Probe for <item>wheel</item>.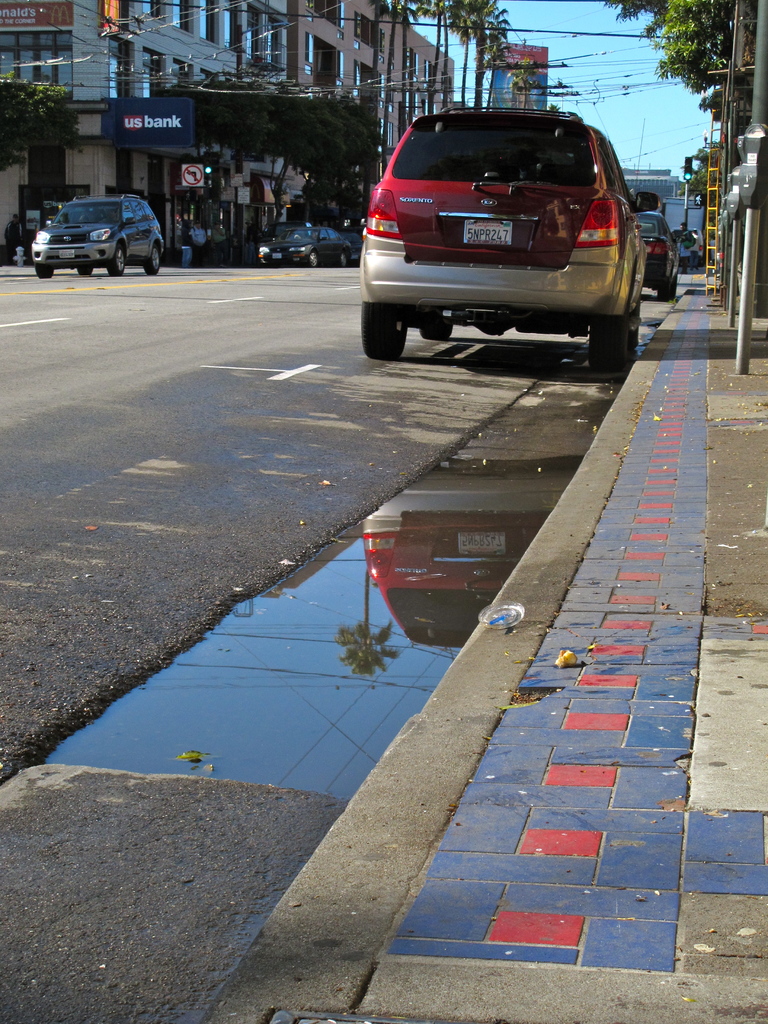
Probe result: (335, 252, 348, 266).
